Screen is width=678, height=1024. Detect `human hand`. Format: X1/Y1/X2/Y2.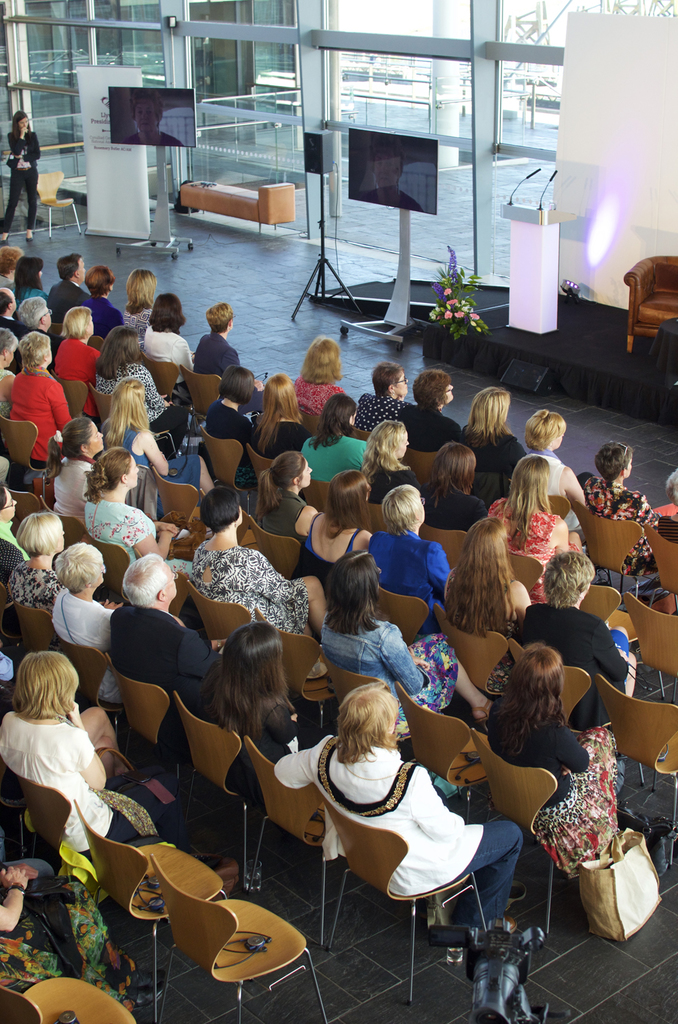
410/653/430/672.
